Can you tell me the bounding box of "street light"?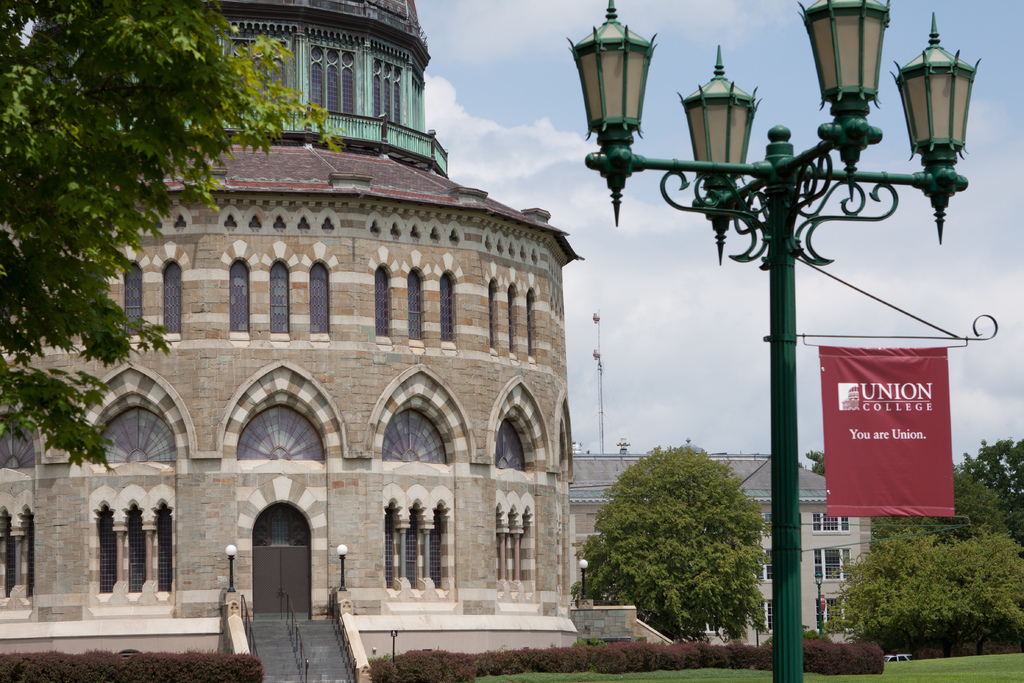
(810,570,829,639).
